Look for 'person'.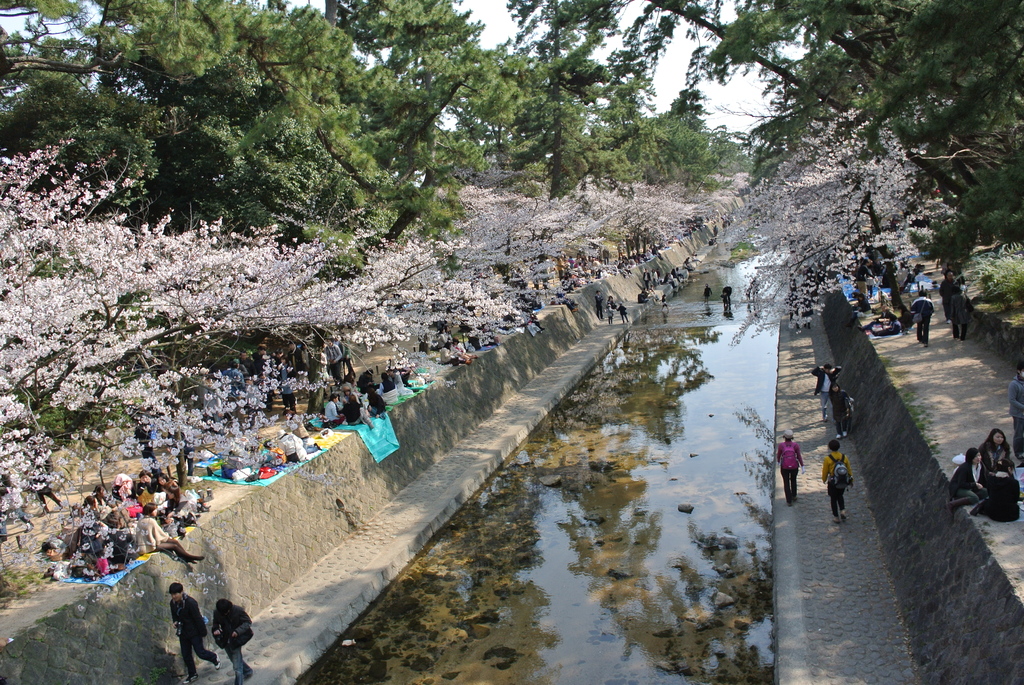
Found: box=[980, 464, 1019, 517].
